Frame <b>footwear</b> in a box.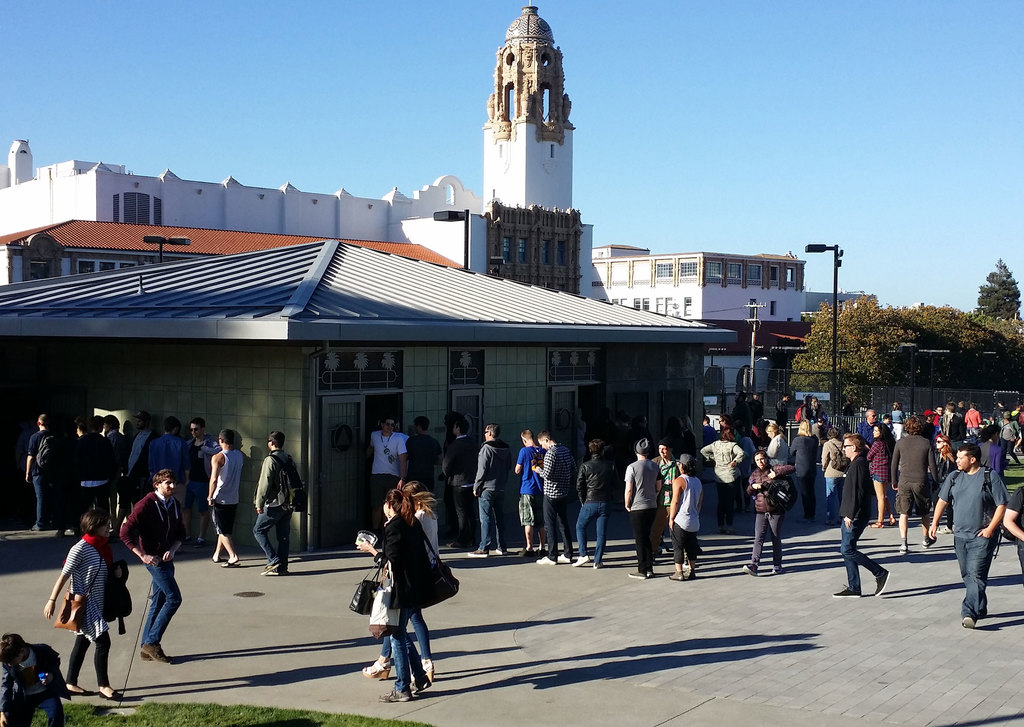
<bbox>825, 513, 842, 523</bbox>.
